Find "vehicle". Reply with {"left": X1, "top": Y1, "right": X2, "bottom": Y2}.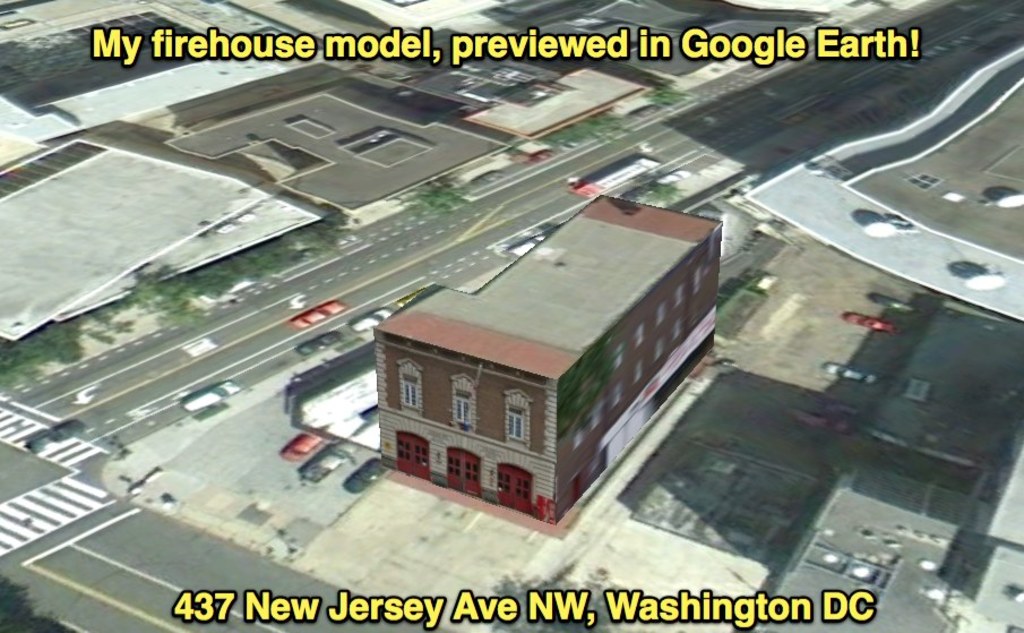
{"left": 560, "top": 156, "right": 661, "bottom": 202}.
